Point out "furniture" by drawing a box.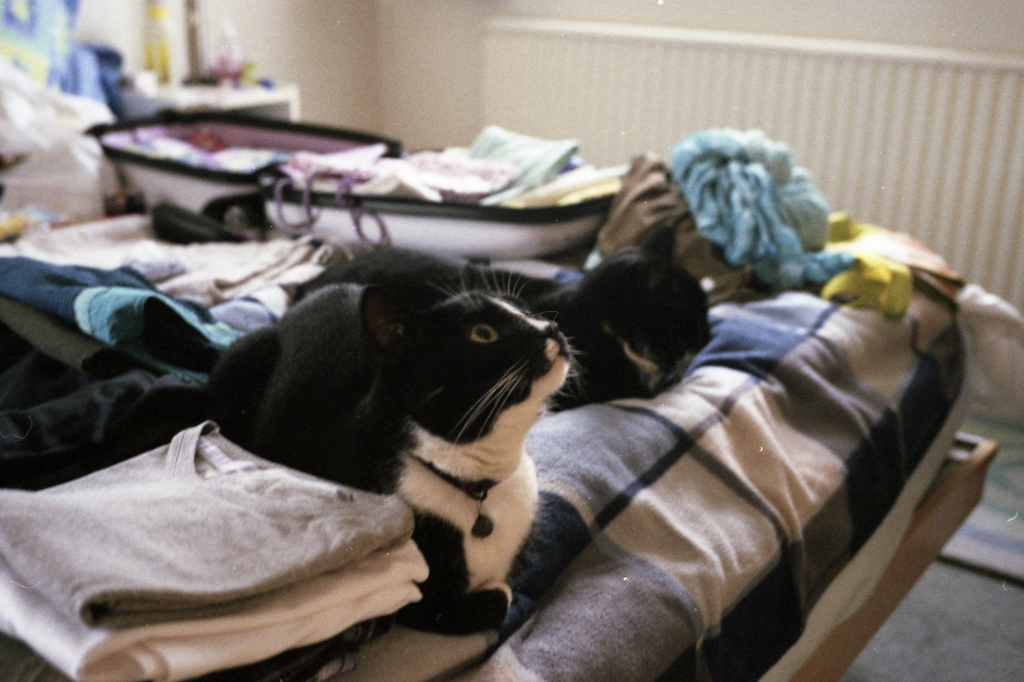
bbox=[143, 67, 300, 123].
